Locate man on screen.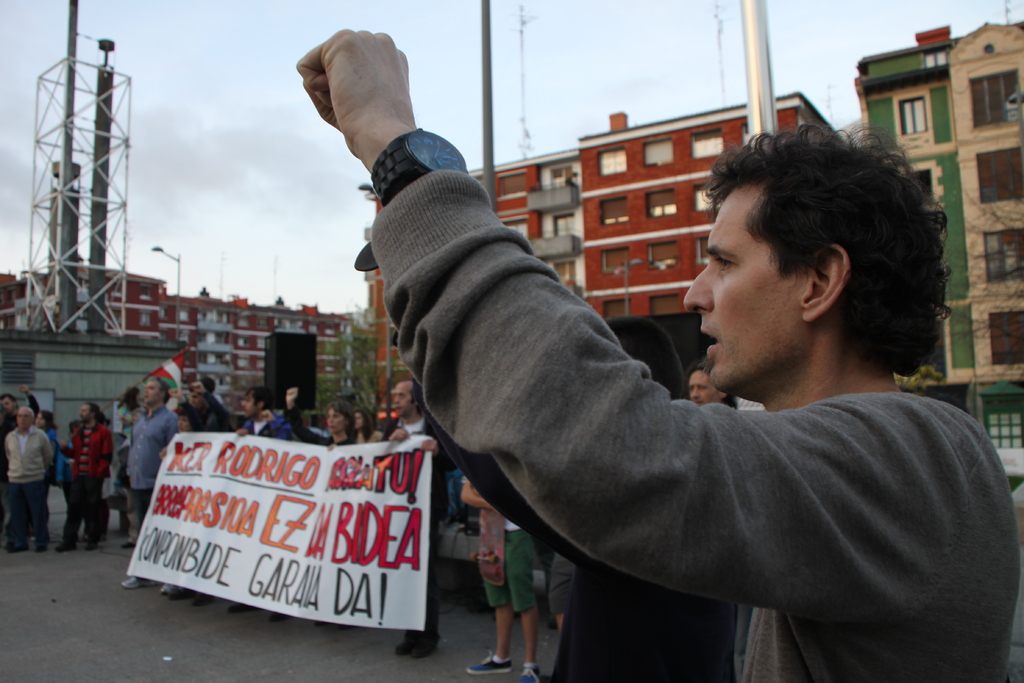
On screen at bbox=(687, 365, 743, 411).
